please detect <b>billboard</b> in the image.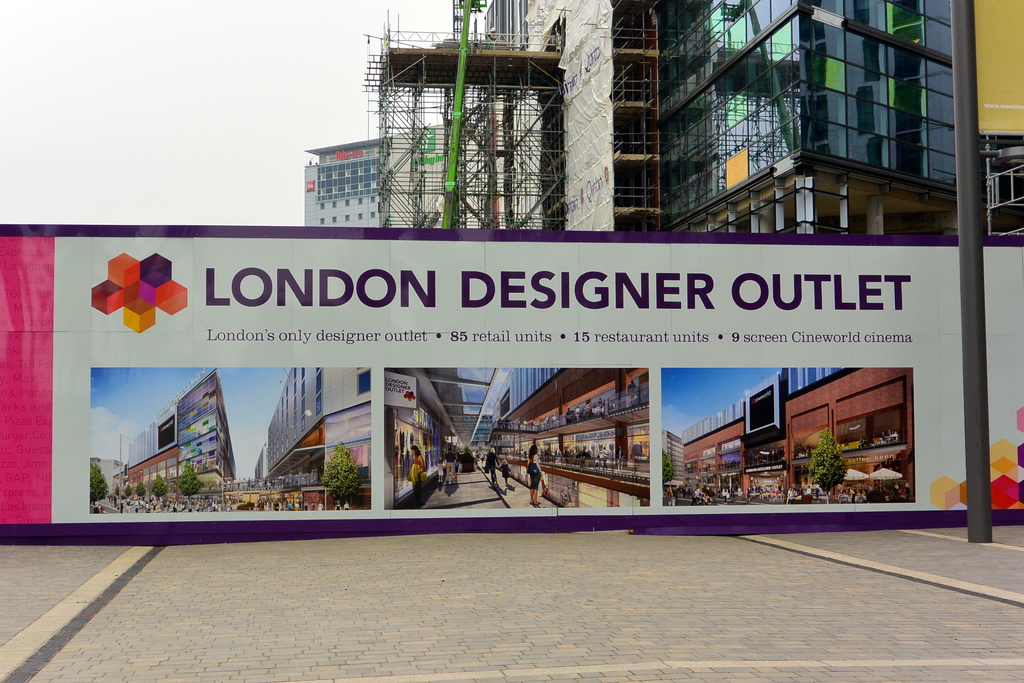
{"left": 0, "top": 234, "right": 1023, "bottom": 524}.
